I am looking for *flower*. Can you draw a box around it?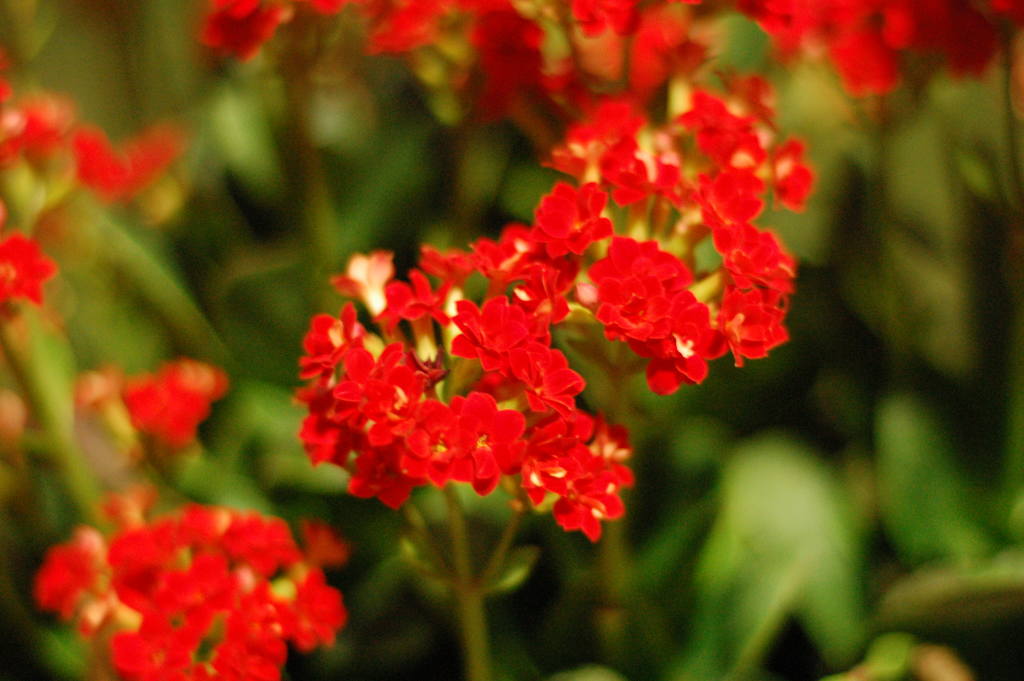
Sure, the bounding box is box(120, 358, 227, 445).
